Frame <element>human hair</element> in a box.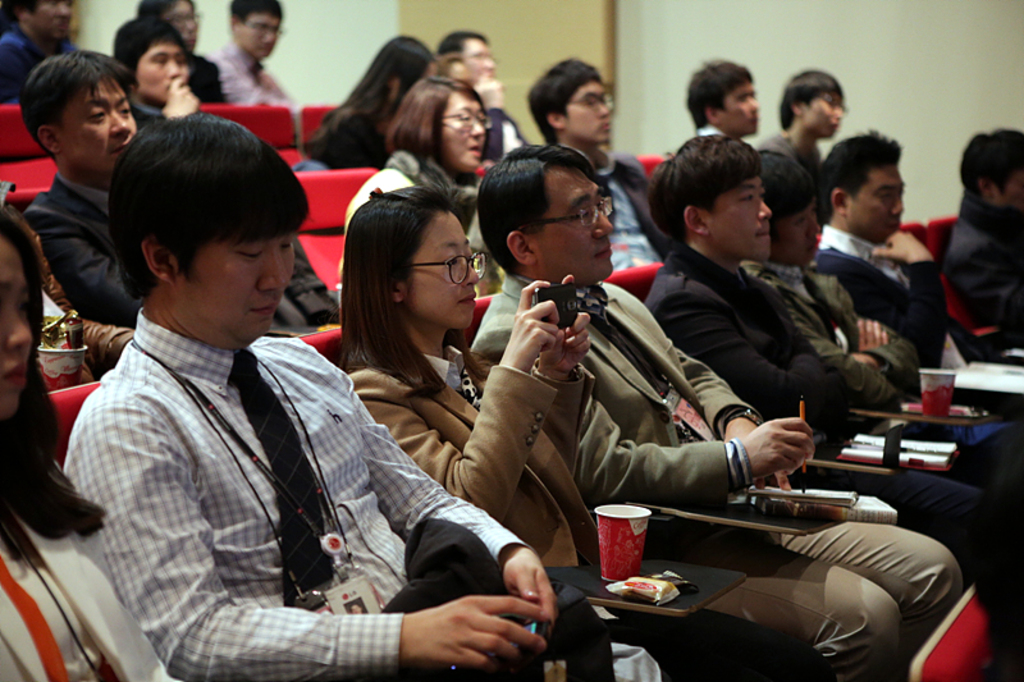
654 123 756 248.
